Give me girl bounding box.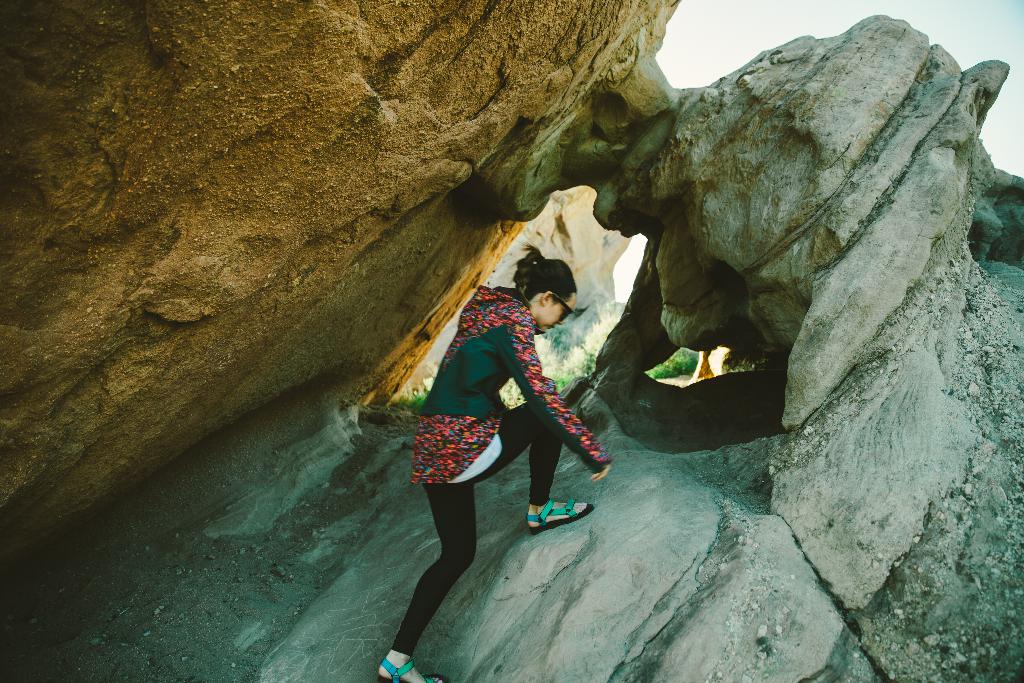
[x1=379, y1=242, x2=614, y2=682].
